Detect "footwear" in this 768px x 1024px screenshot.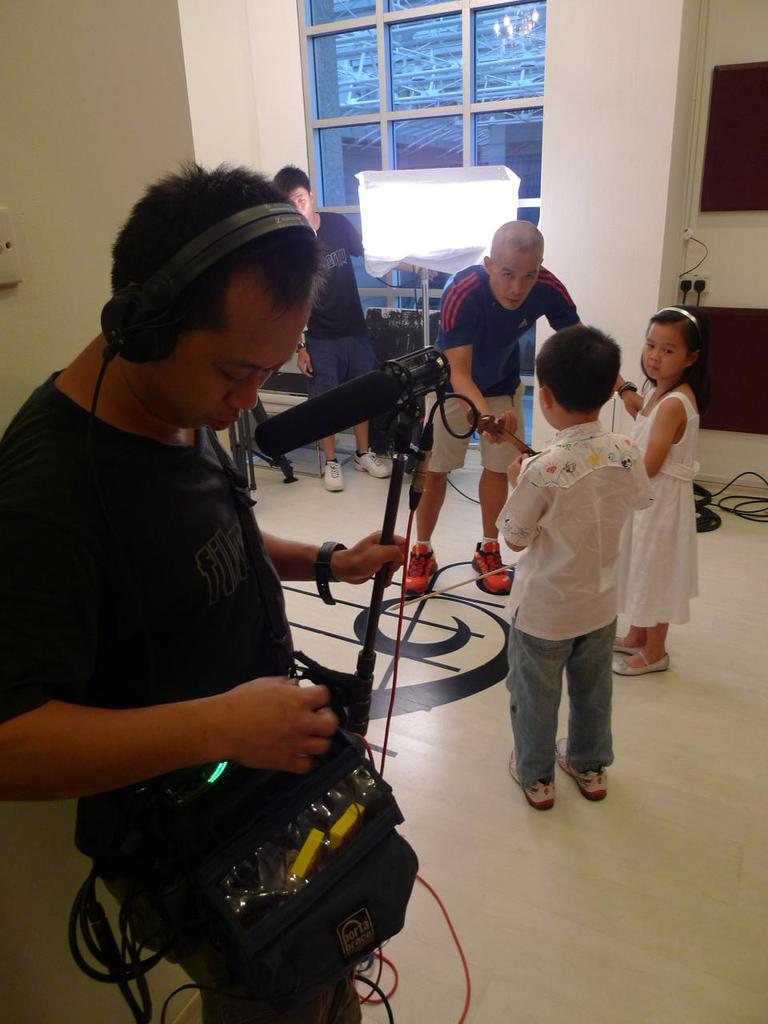
Detection: bbox=(510, 747, 558, 810).
